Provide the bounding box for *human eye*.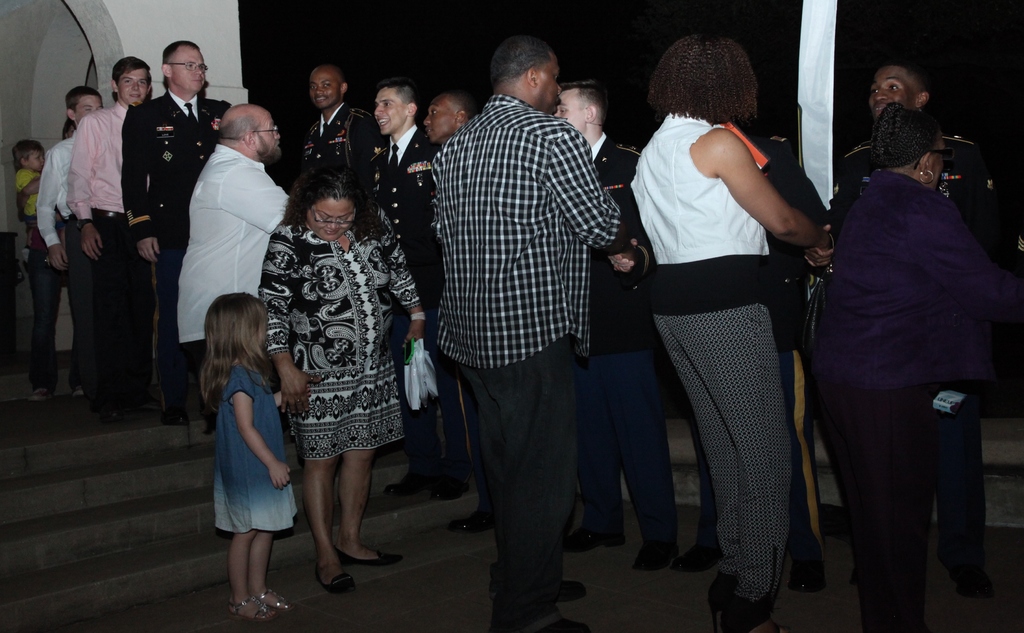
crop(340, 216, 349, 223).
